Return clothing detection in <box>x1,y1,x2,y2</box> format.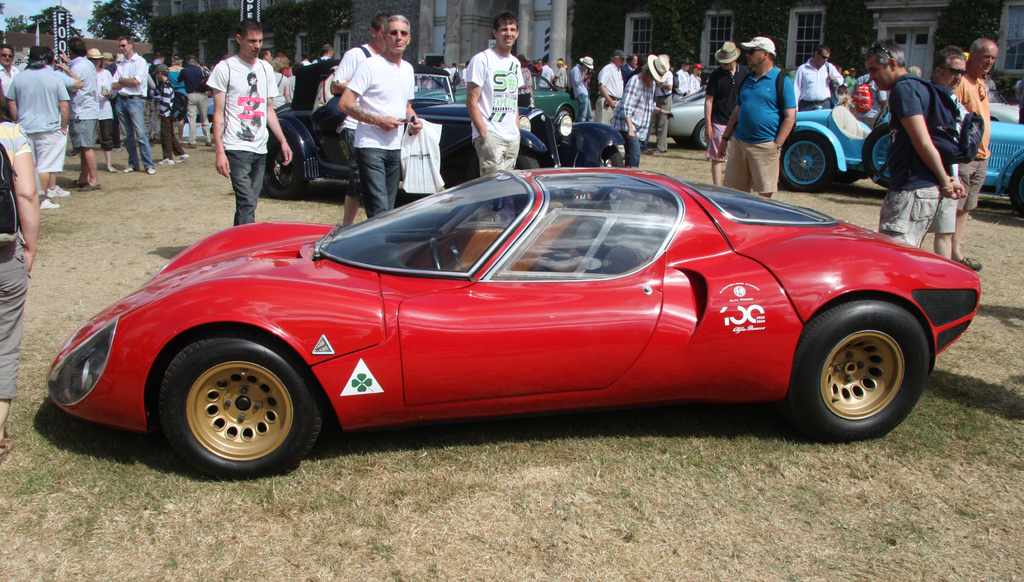
<box>881,72,954,247</box>.
